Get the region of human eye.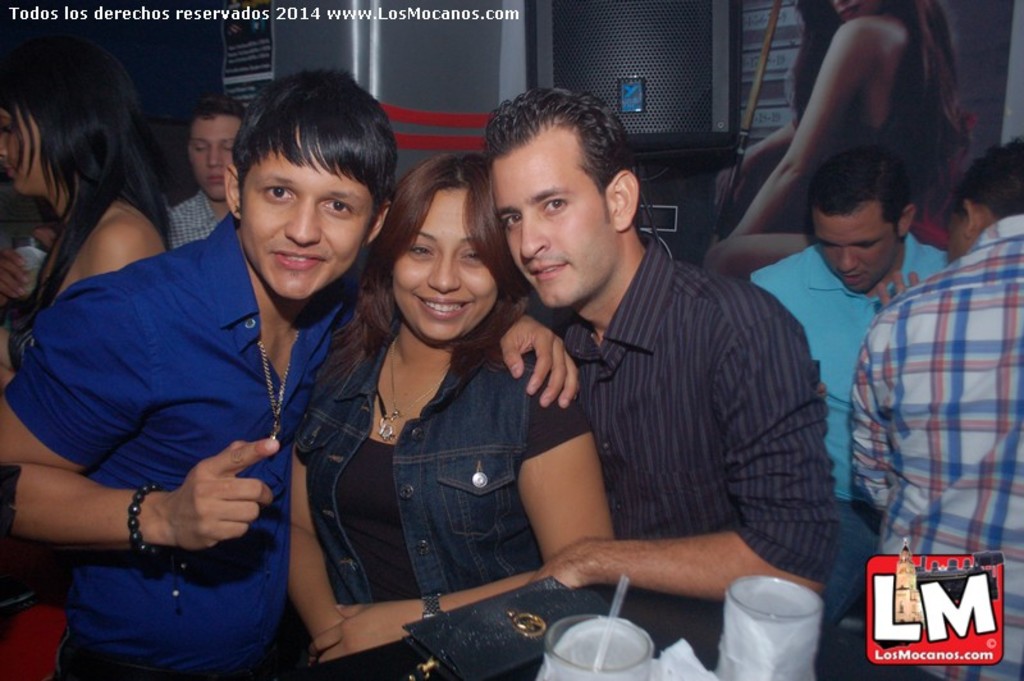
{"left": 406, "top": 238, "right": 436, "bottom": 260}.
